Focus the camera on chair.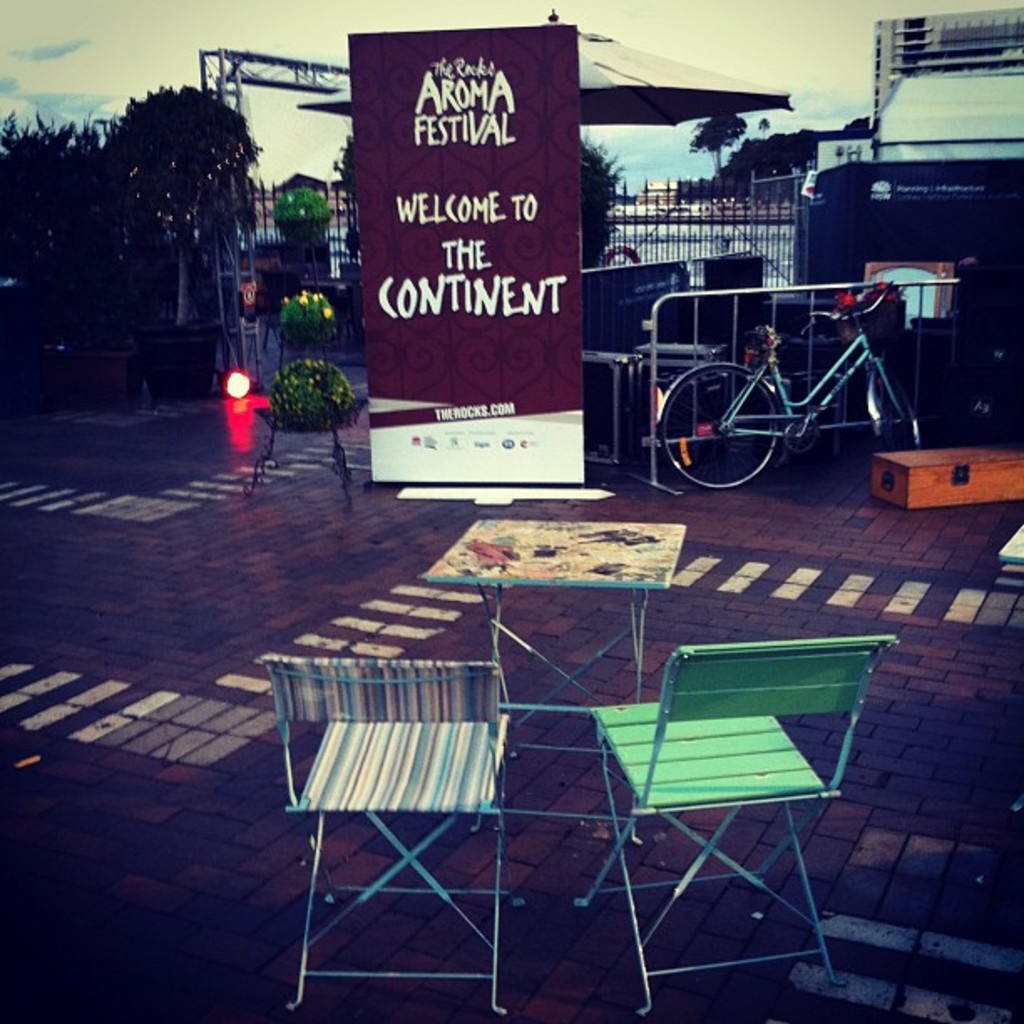
Focus region: {"left": 259, "top": 627, "right": 532, "bottom": 949}.
